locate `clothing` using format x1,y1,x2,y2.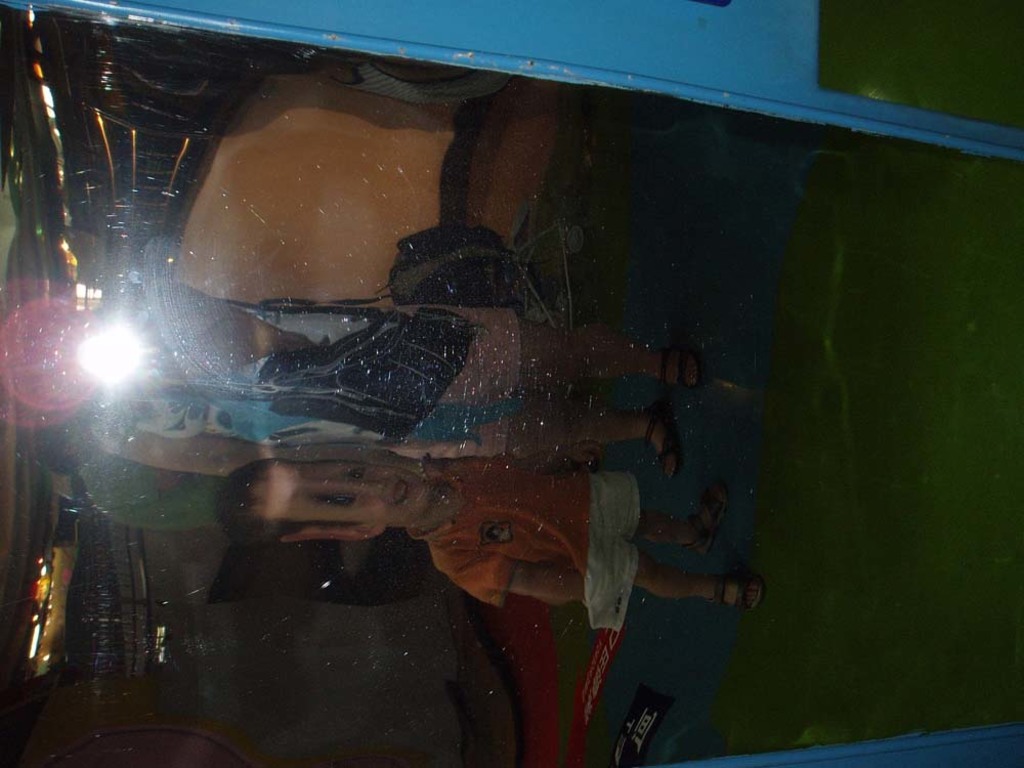
402,460,591,606.
